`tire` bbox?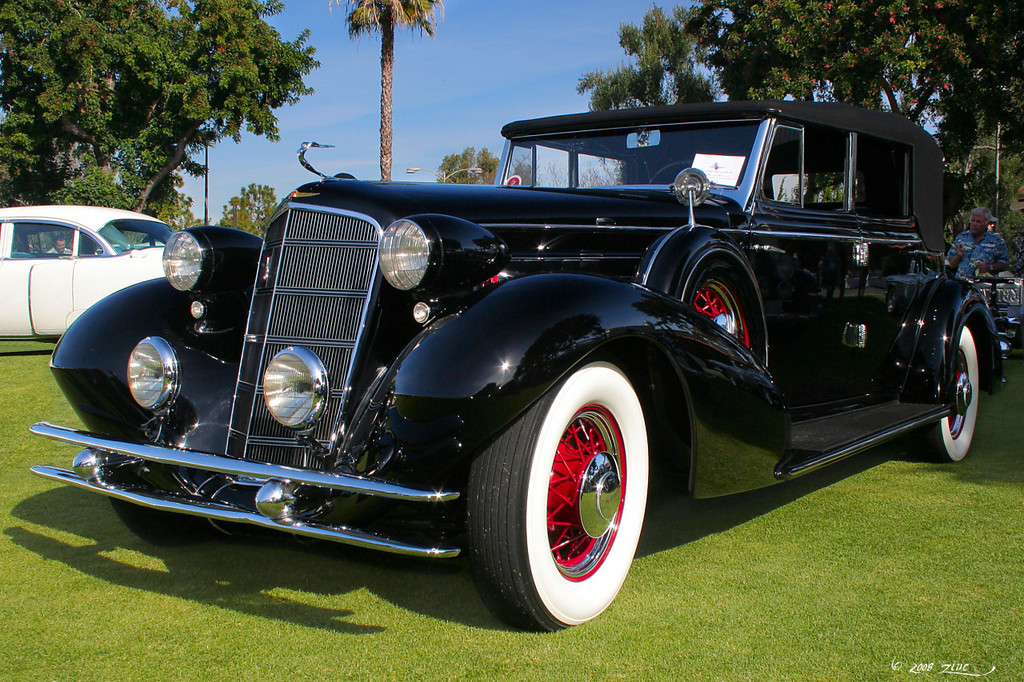
Rect(922, 325, 981, 465)
